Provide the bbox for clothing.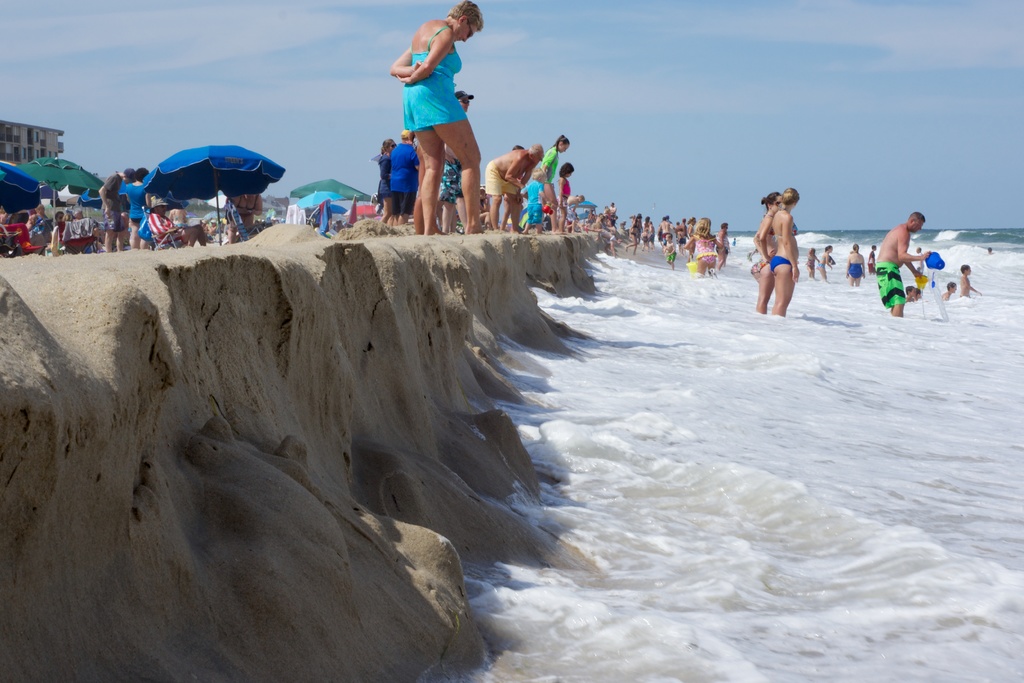
bbox=[394, 19, 476, 158].
